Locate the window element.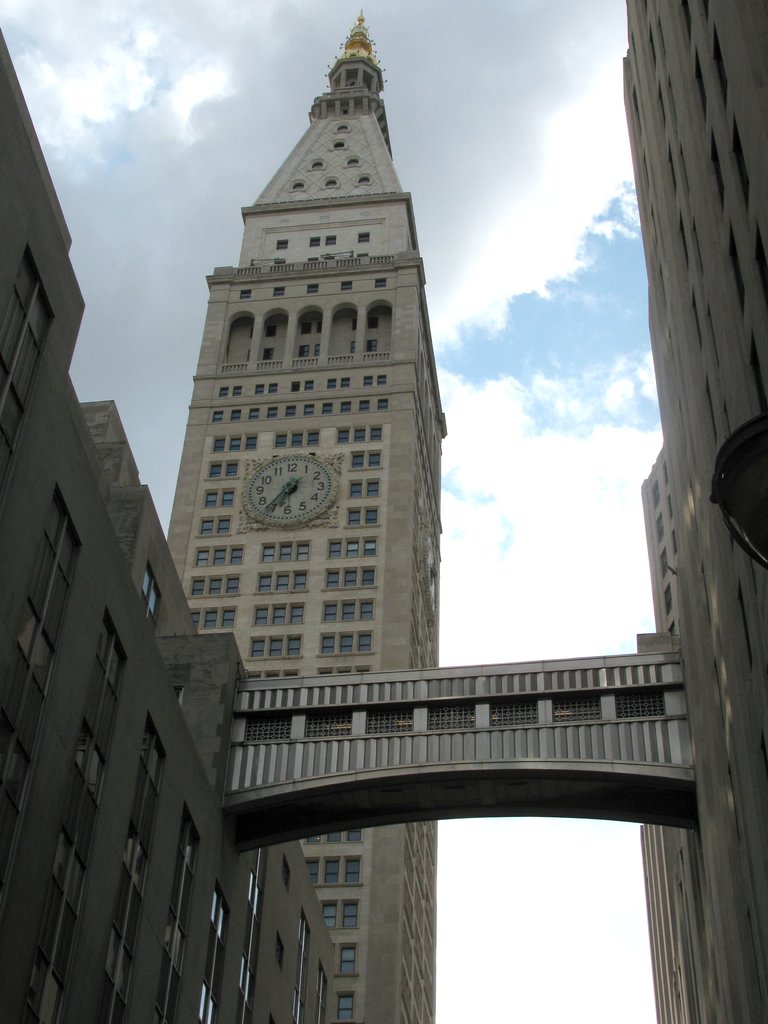
Element bbox: (left=344, top=506, right=380, bottom=527).
